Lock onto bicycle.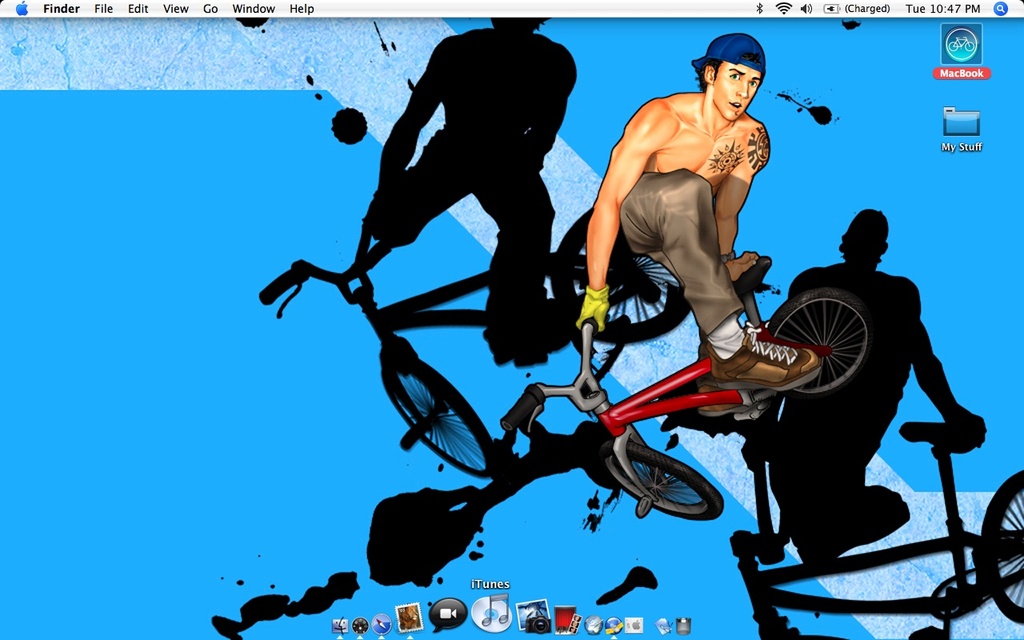
Locked: [260, 204, 690, 469].
